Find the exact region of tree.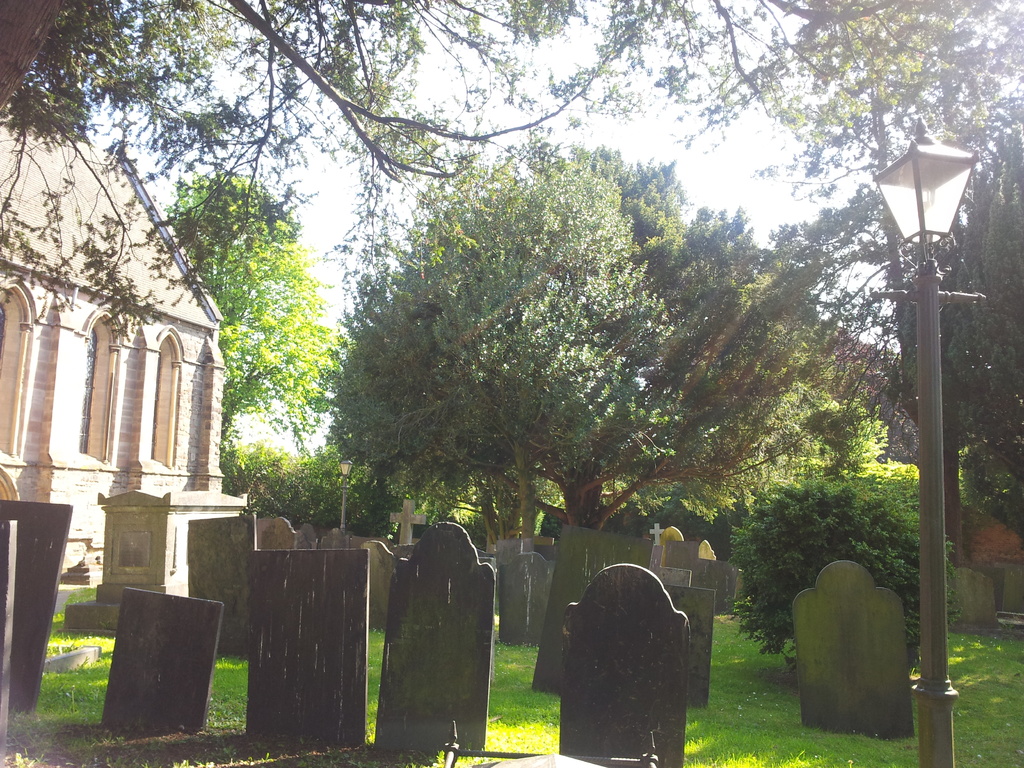
Exact region: <region>0, 3, 1023, 336</region>.
